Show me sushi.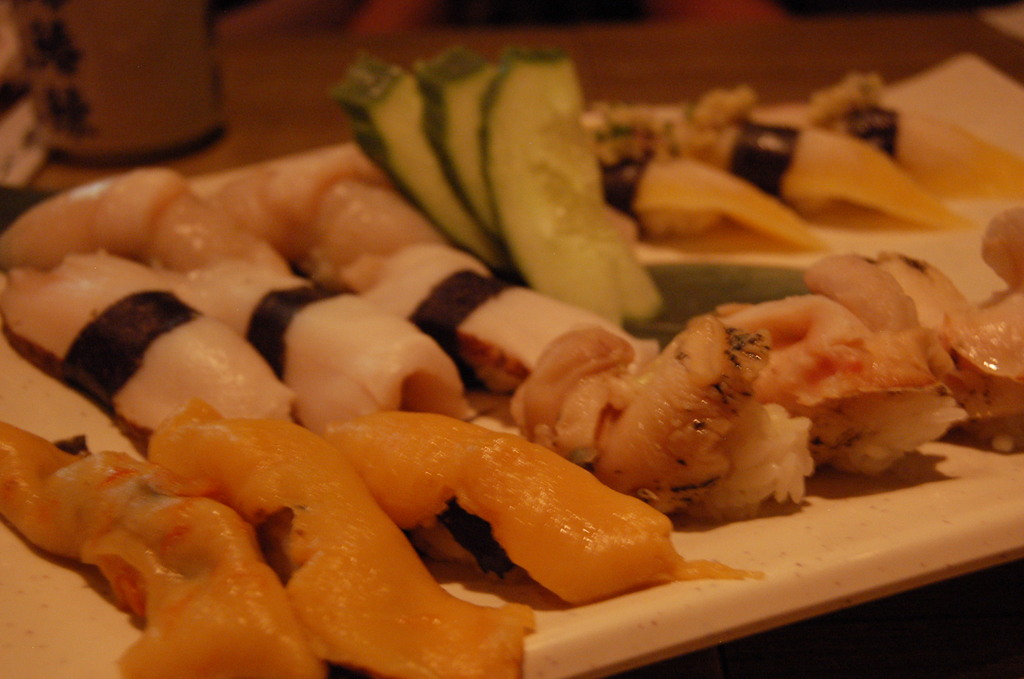
sushi is here: (216,397,726,641).
